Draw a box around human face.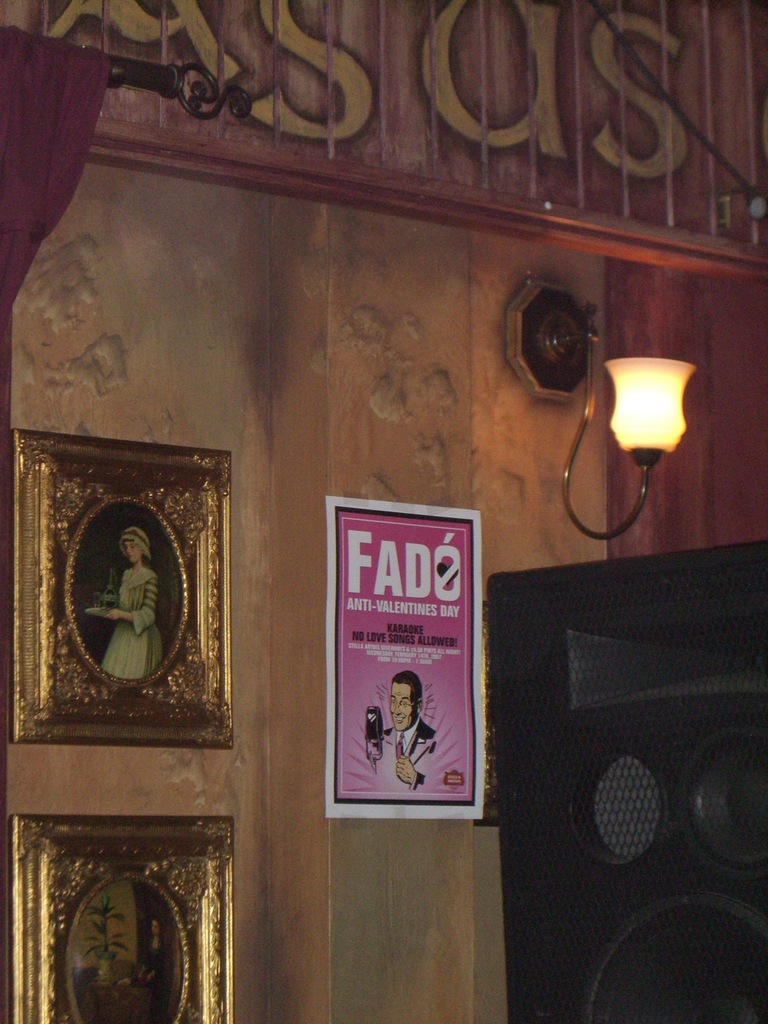
box=[390, 682, 413, 730].
